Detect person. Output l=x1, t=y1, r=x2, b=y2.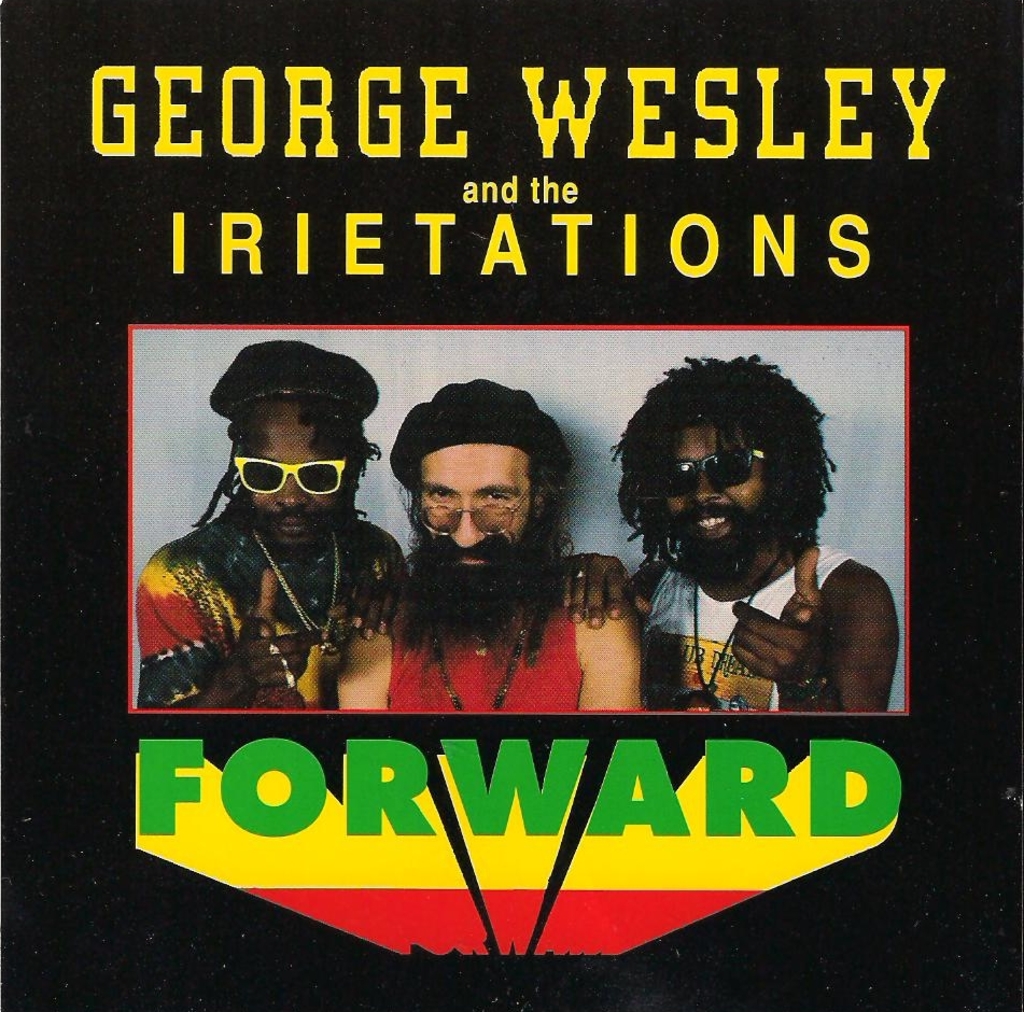
l=334, t=370, r=661, b=711.
